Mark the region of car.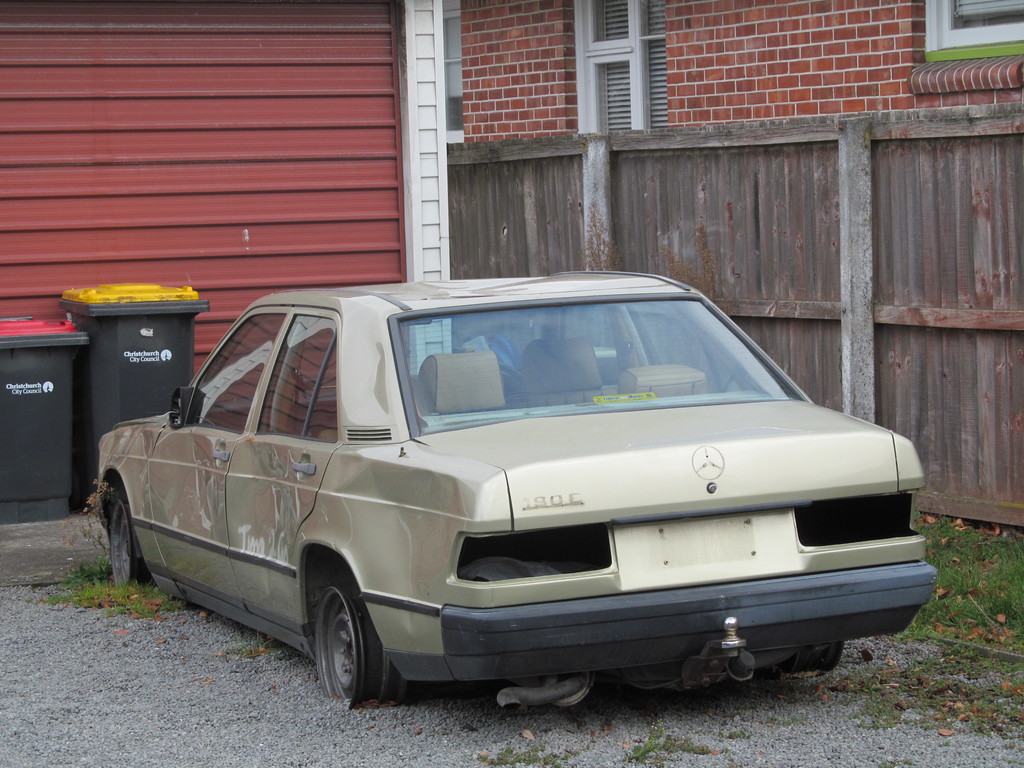
Region: 93, 279, 943, 703.
